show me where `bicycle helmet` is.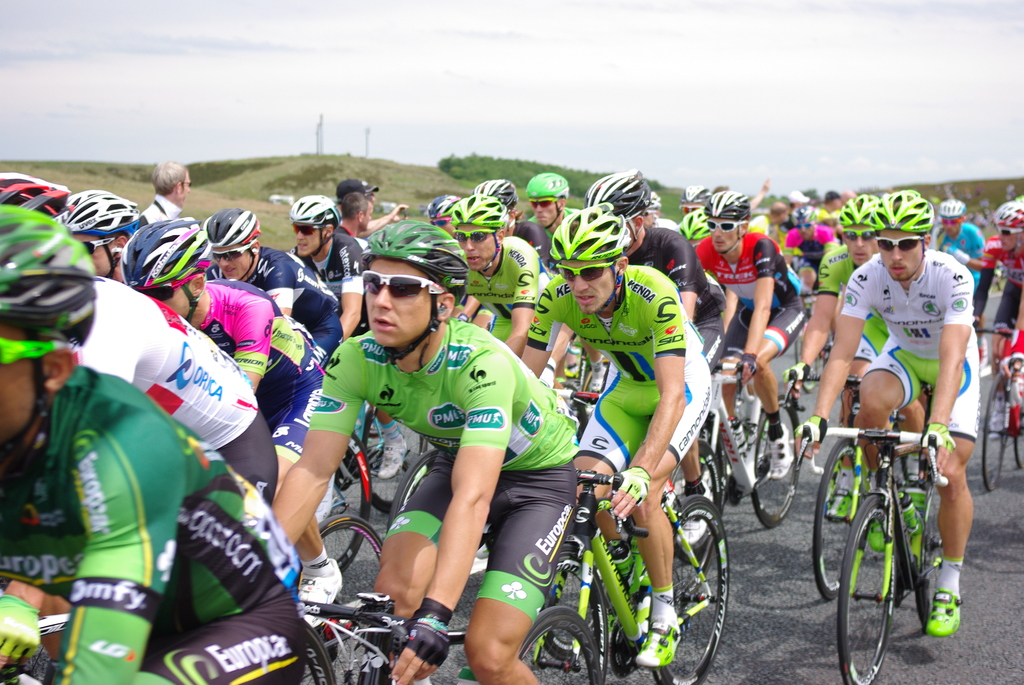
`bicycle helmet` is at left=841, top=196, right=870, bottom=232.
